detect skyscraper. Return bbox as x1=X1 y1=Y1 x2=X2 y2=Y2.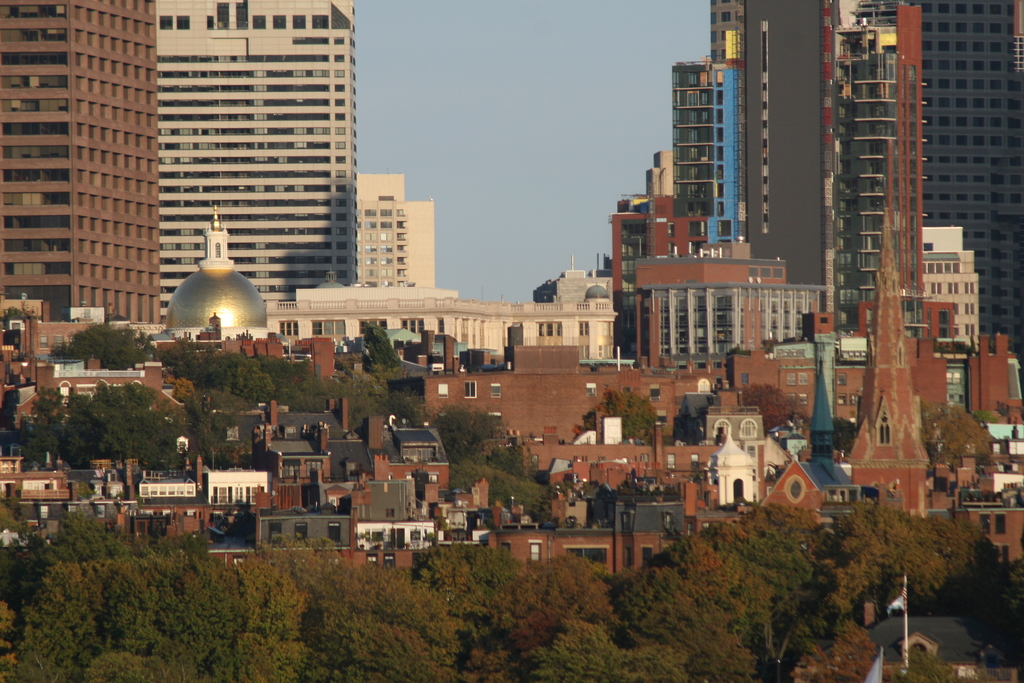
x1=157 y1=0 x2=465 y2=297.
